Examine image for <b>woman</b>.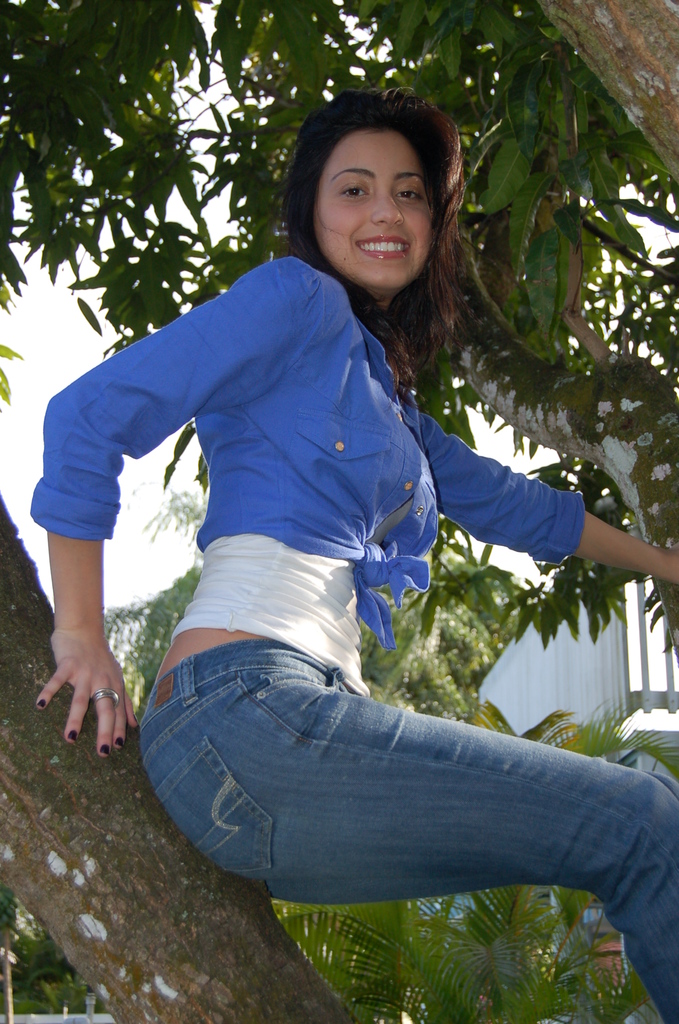
Examination result: (left=37, top=81, right=644, bottom=995).
